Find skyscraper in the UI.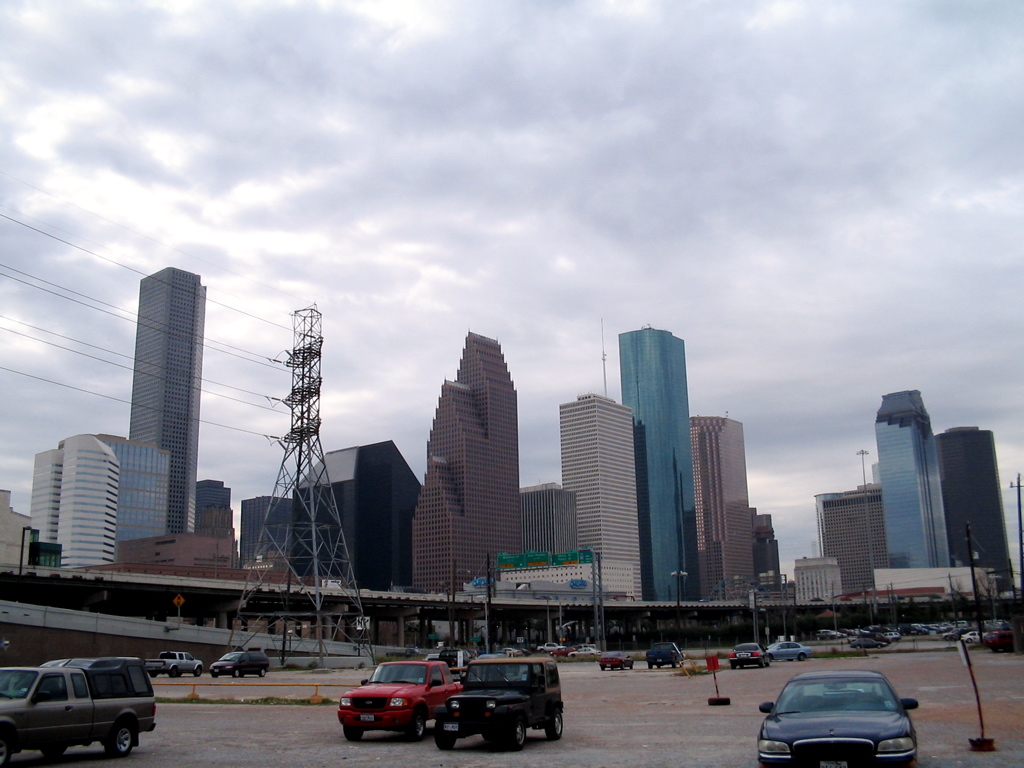
UI element at <box>409,333,521,590</box>.
